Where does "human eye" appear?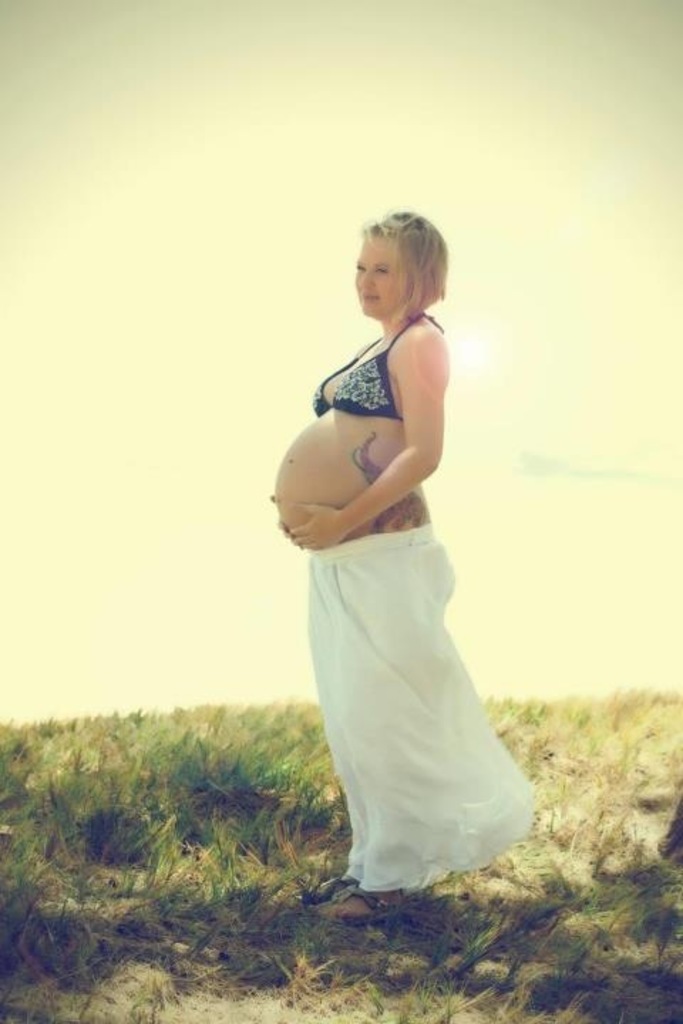
Appears at {"x1": 349, "y1": 259, "x2": 366, "y2": 273}.
